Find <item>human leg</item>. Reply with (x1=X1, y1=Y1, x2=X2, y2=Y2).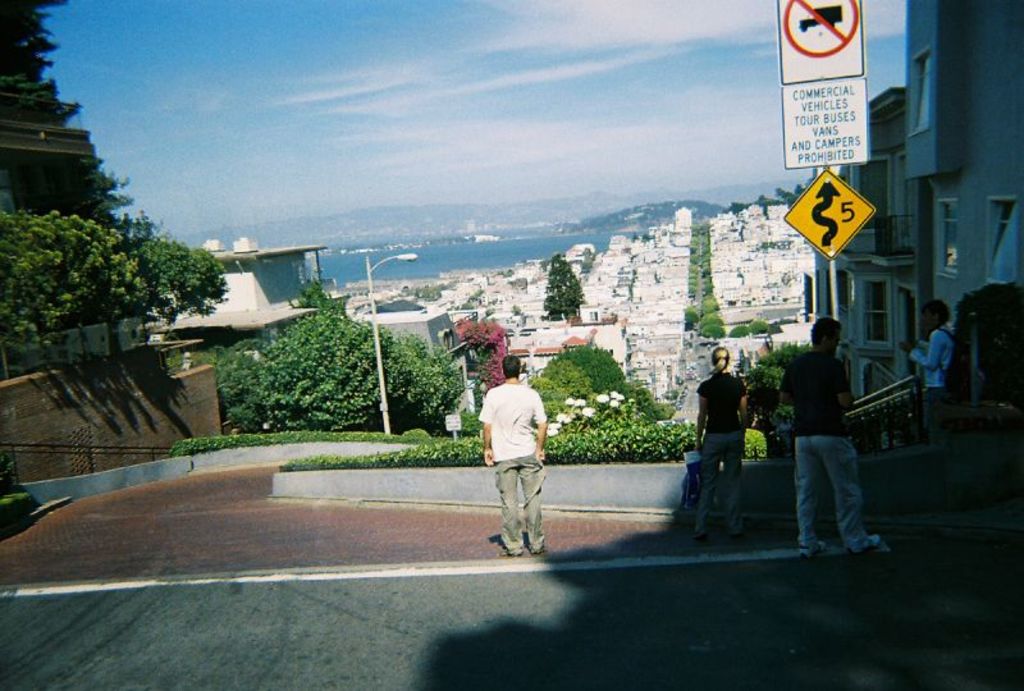
(x1=726, y1=433, x2=744, y2=539).
